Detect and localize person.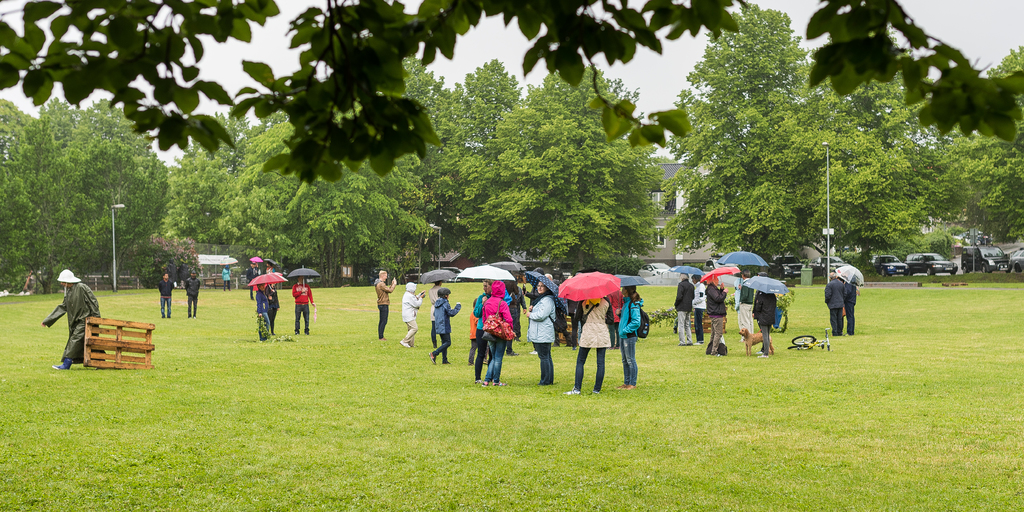
Localized at 401, 281, 424, 345.
